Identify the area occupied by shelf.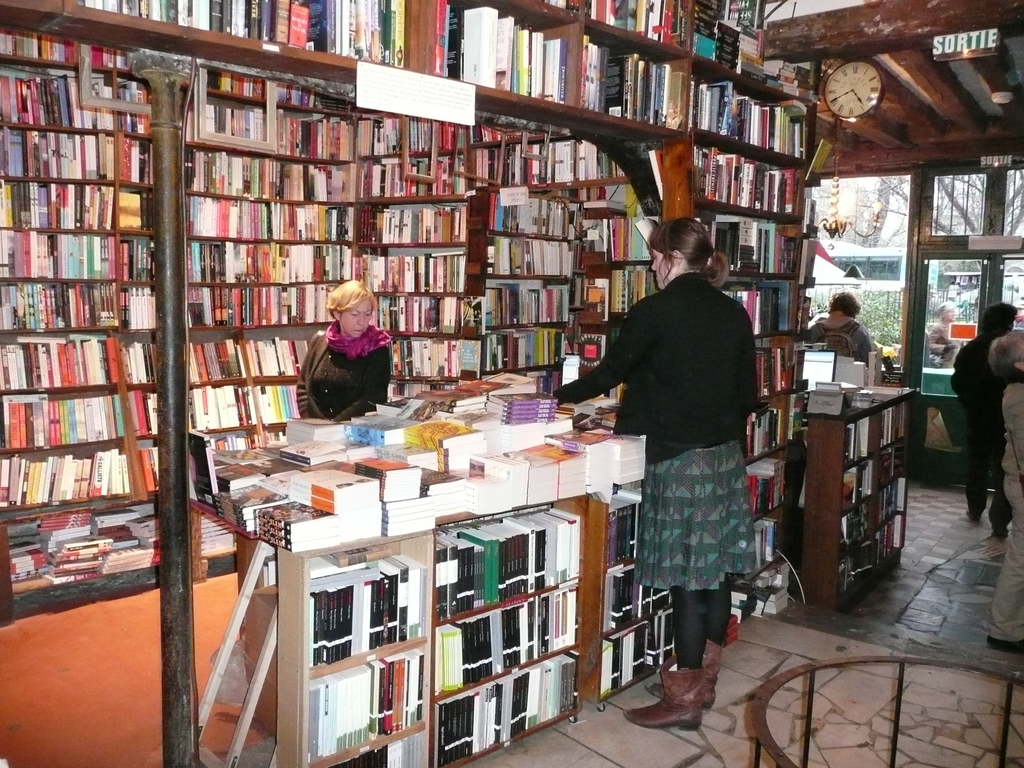
Area: 599 618 674 685.
